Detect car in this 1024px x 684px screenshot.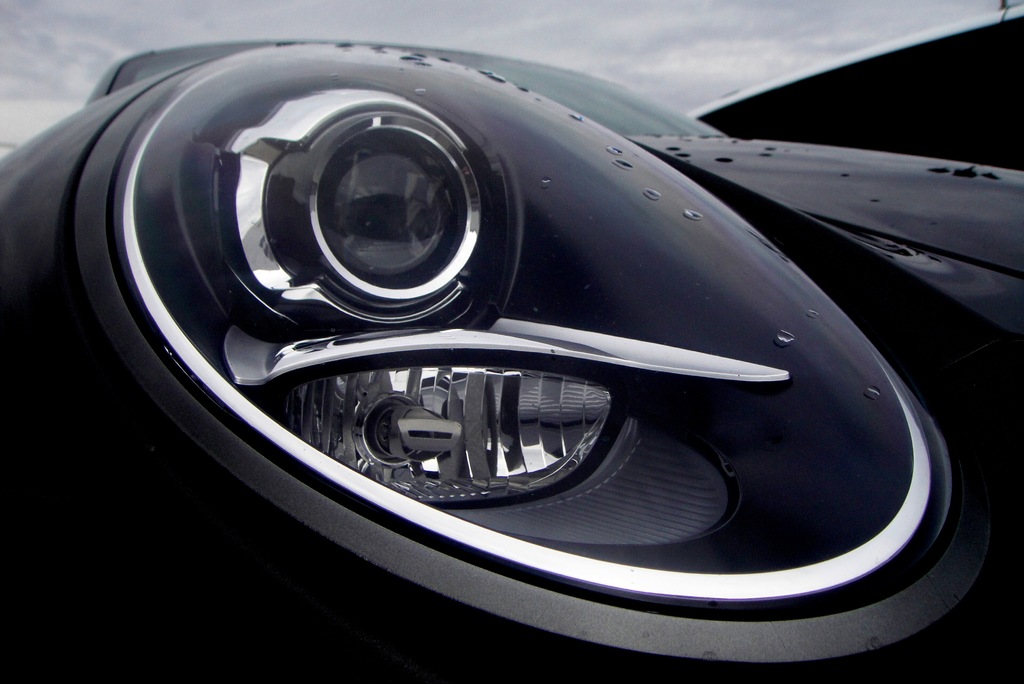
Detection: <box>5,40,1020,683</box>.
